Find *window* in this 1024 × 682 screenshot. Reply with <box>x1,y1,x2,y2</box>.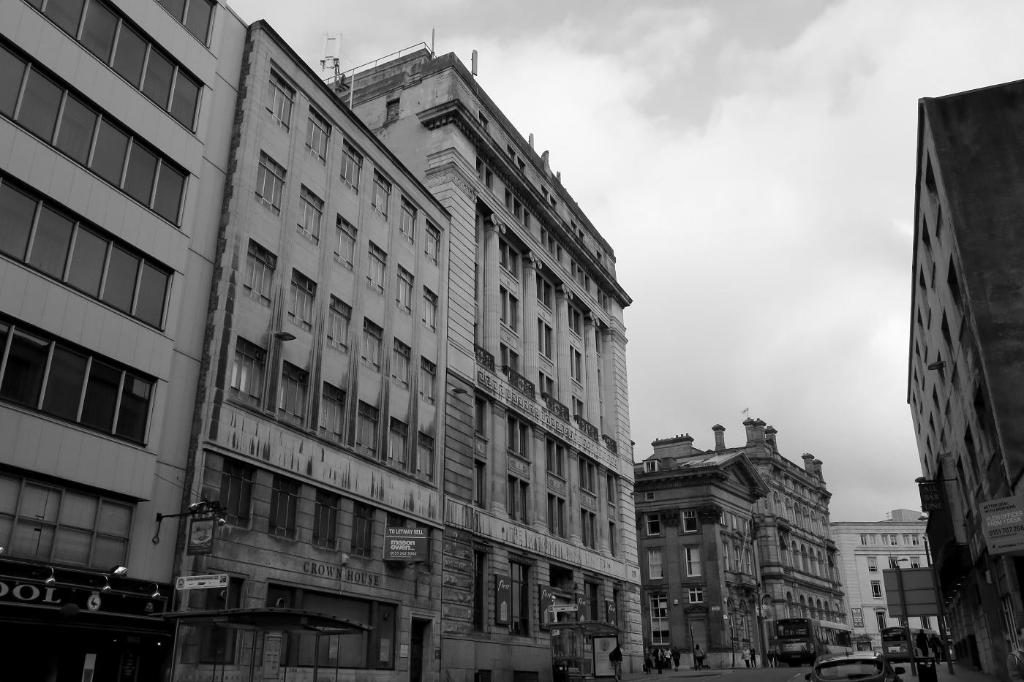
<box>304,99,334,167</box>.
